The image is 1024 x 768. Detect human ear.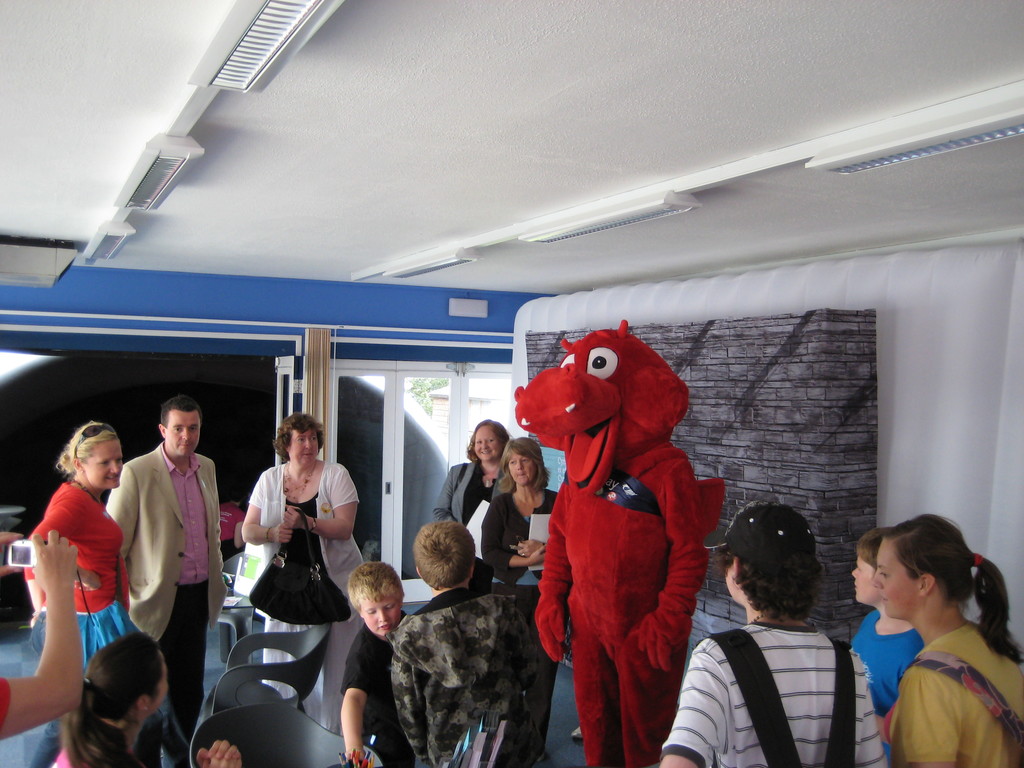
Detection: region(469, 564, 476, 580).
